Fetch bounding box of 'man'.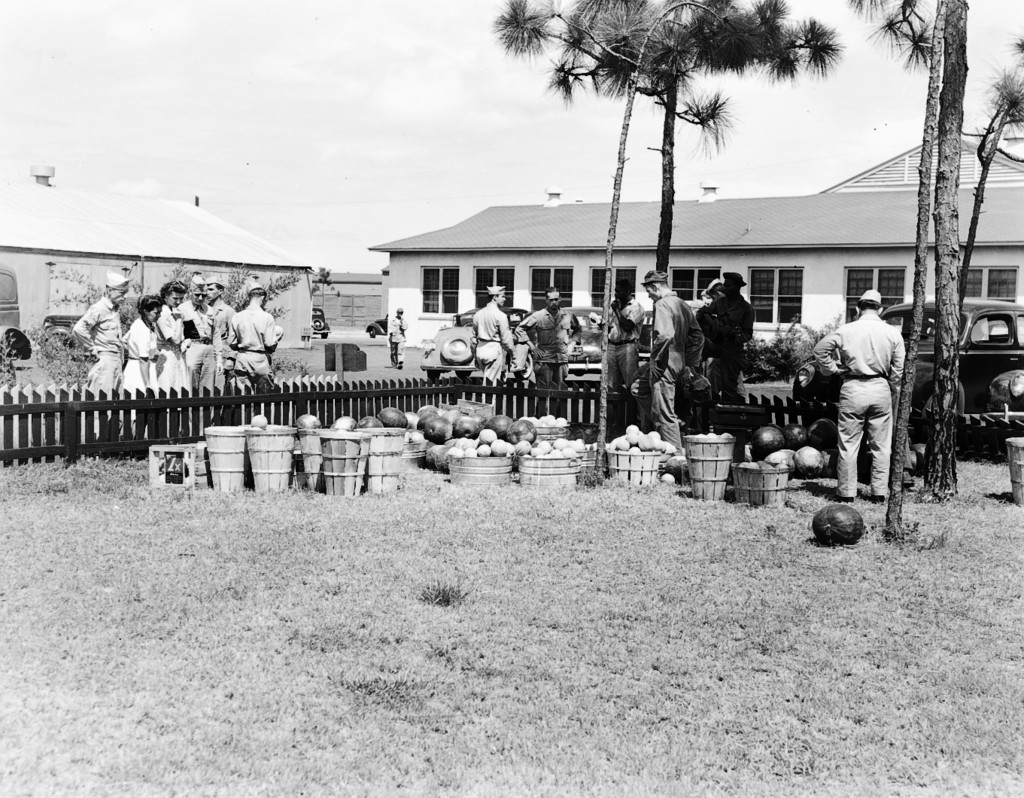
Bbox: select_region(642, 272, 701, 461).
